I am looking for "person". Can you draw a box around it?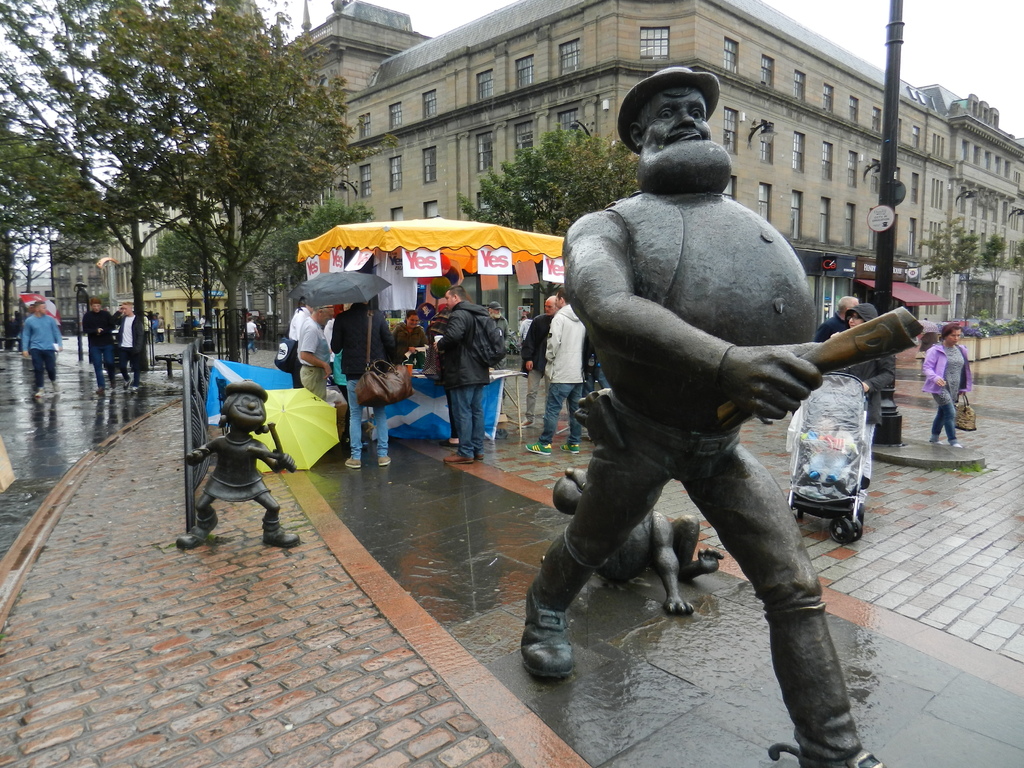
Sure, the bounding box is x1=175, y1=379, x2=301, y2=550.
